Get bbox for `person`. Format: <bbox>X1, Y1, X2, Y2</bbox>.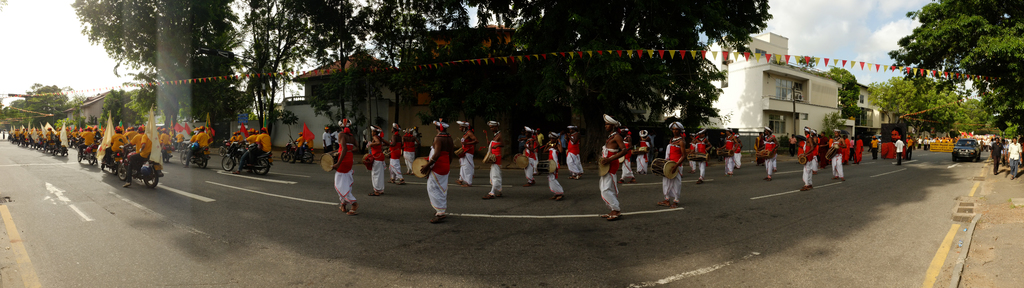
<bbox>481, 123, 505, 202</bbox>.
